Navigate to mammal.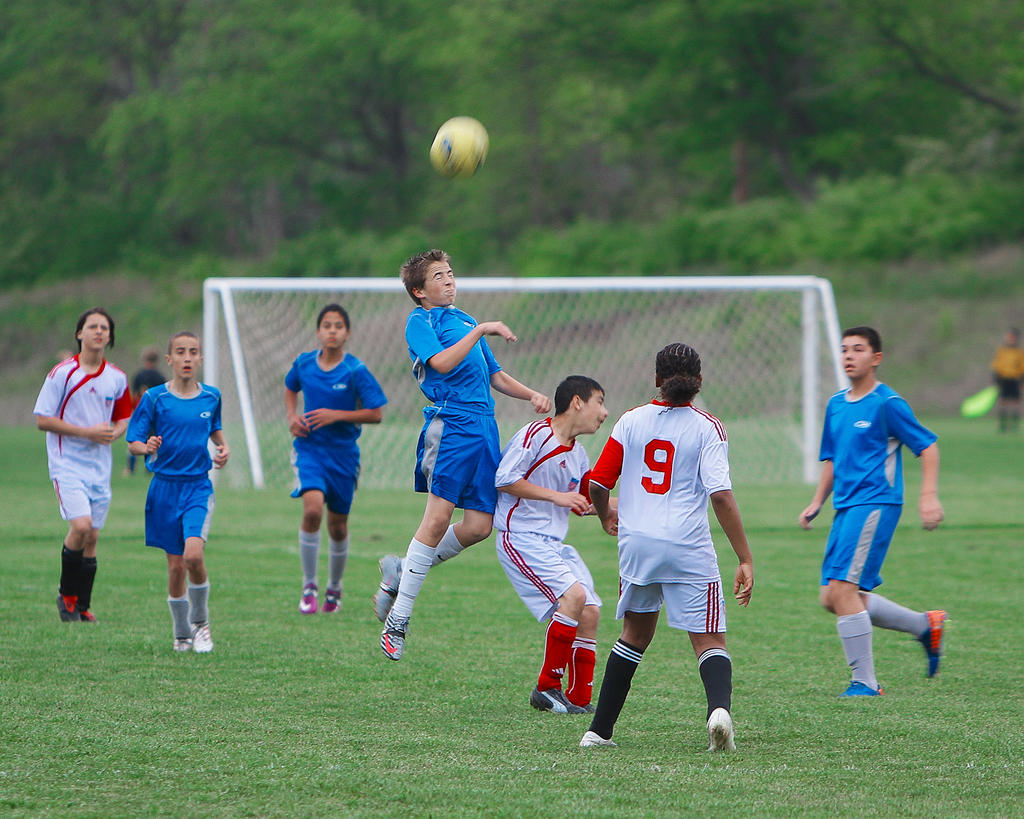
Navigation target: (125, 333, 230, 657).
